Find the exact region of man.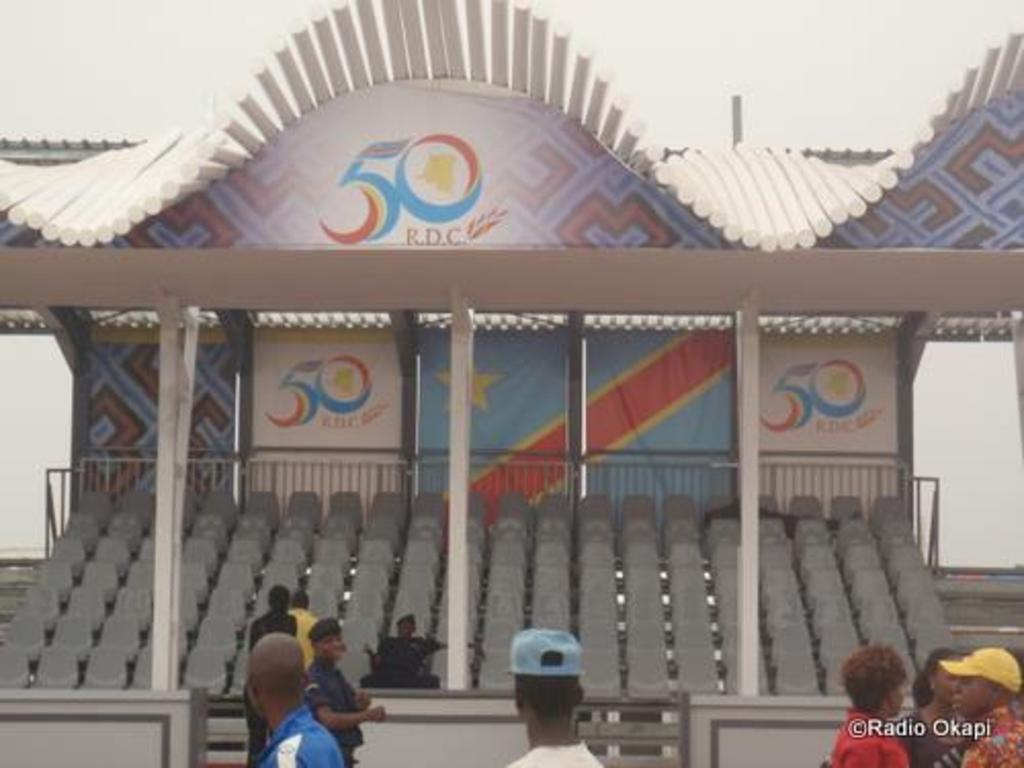
Exact region: pyautogui.locateOnScreen(285, 590, 315, 674).
